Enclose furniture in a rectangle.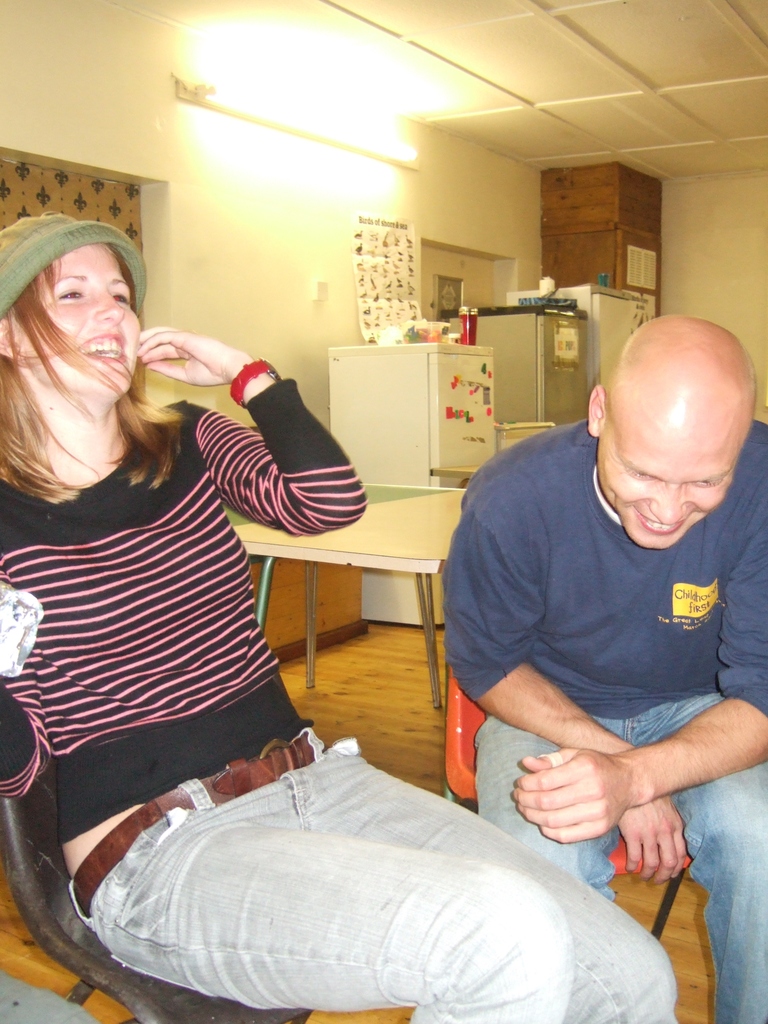
(442,668,692,944).
